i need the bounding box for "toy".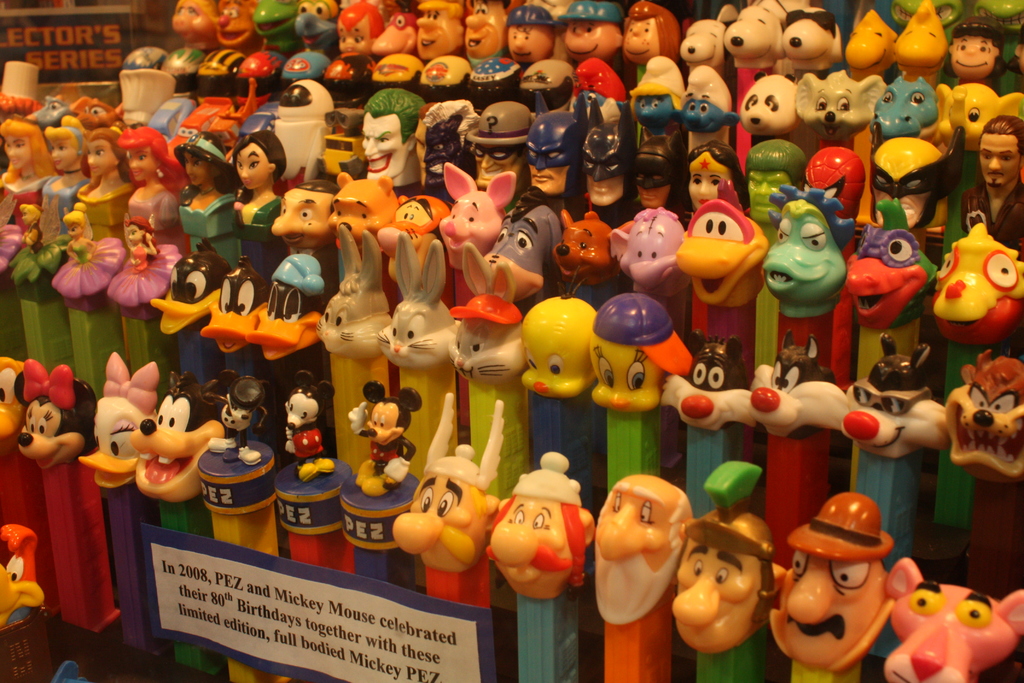
Here it is: <region>826, 336, 966, 456</region>.
